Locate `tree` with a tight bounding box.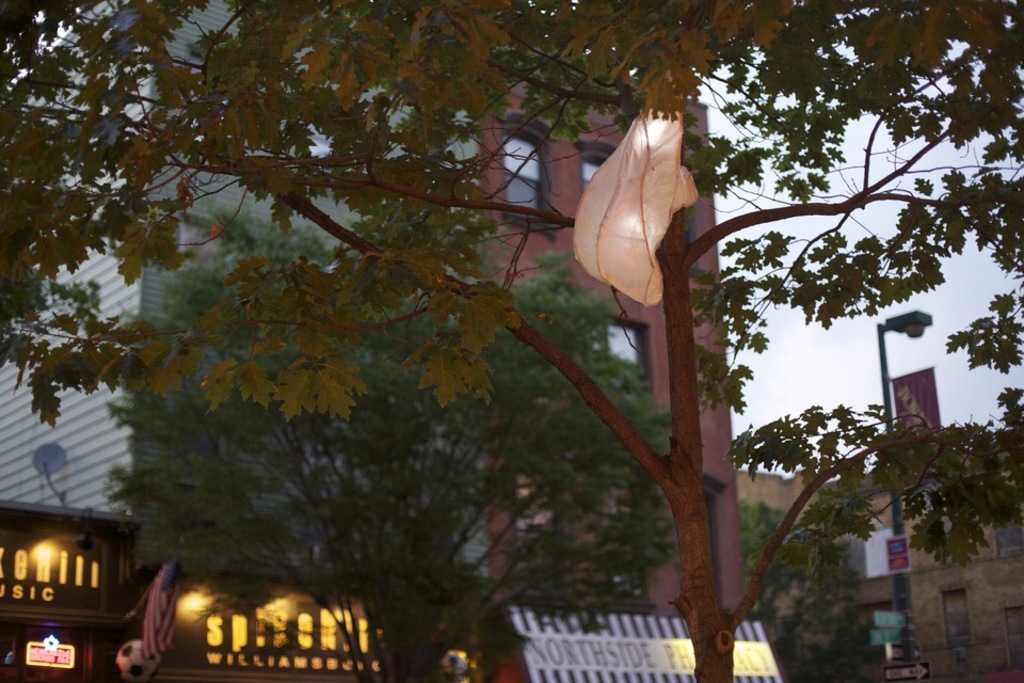
{"x1": 514, "y1": 45, "x2": 794, "y2": 605}.
